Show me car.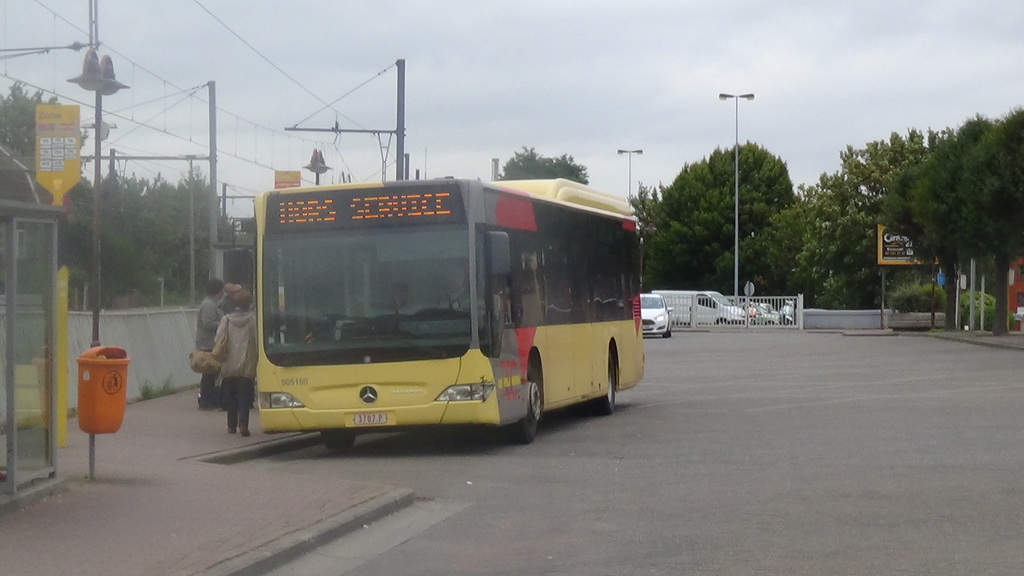
car is here: 643,290,674,334.
